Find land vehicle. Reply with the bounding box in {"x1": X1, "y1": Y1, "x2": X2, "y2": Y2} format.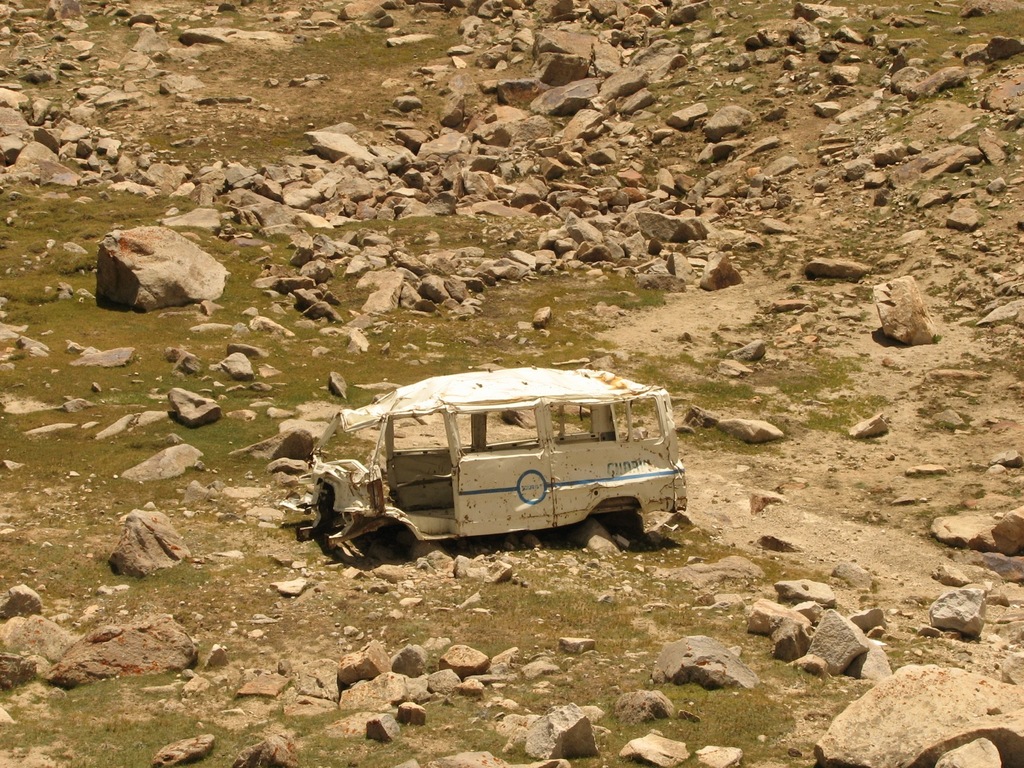
{"x1": 300, "y1": 365, "x2": 687, "y2": 544}.
